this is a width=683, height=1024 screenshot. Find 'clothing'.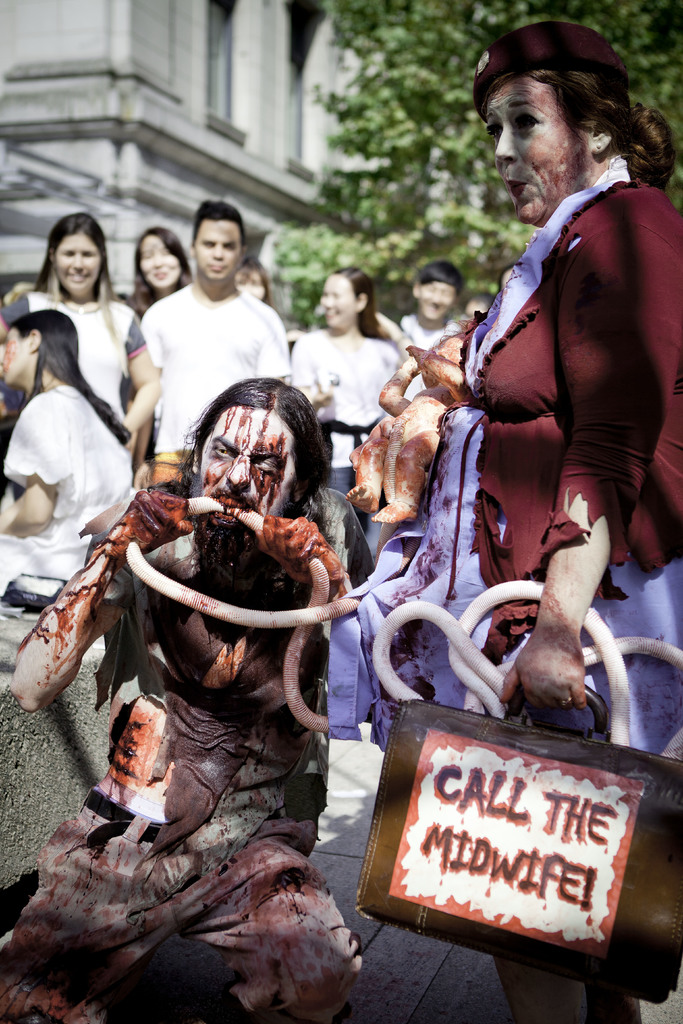
Bounding box: {"x1": 329, "y1": 149, "x2": 682, "y2": 764}.
